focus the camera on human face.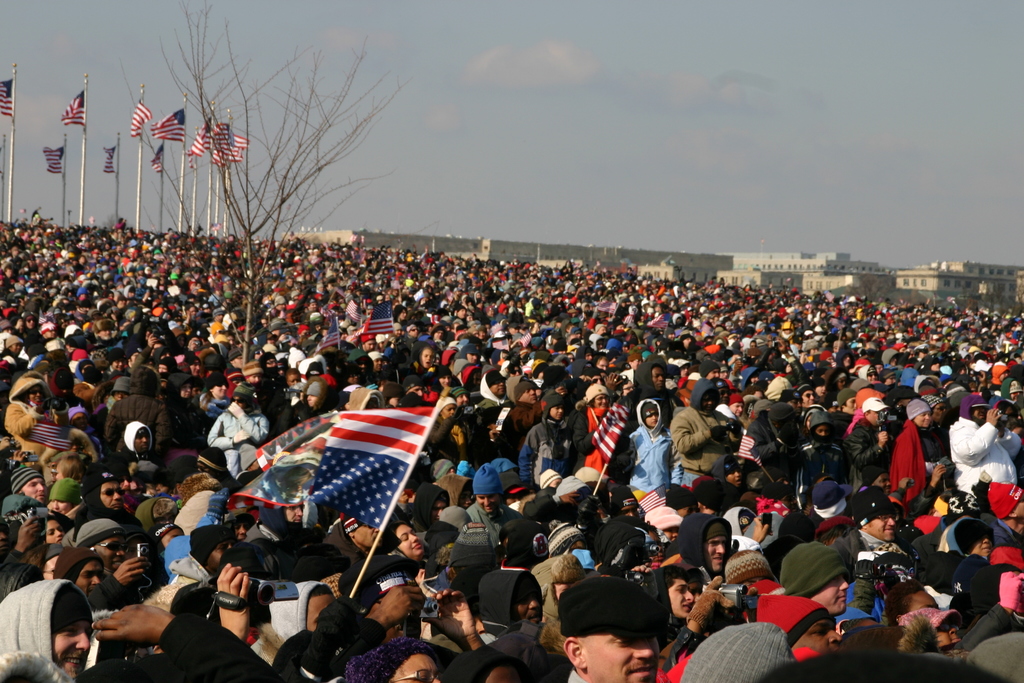
Focus region: x1=21, y1=481, x2=46, y2=502.
